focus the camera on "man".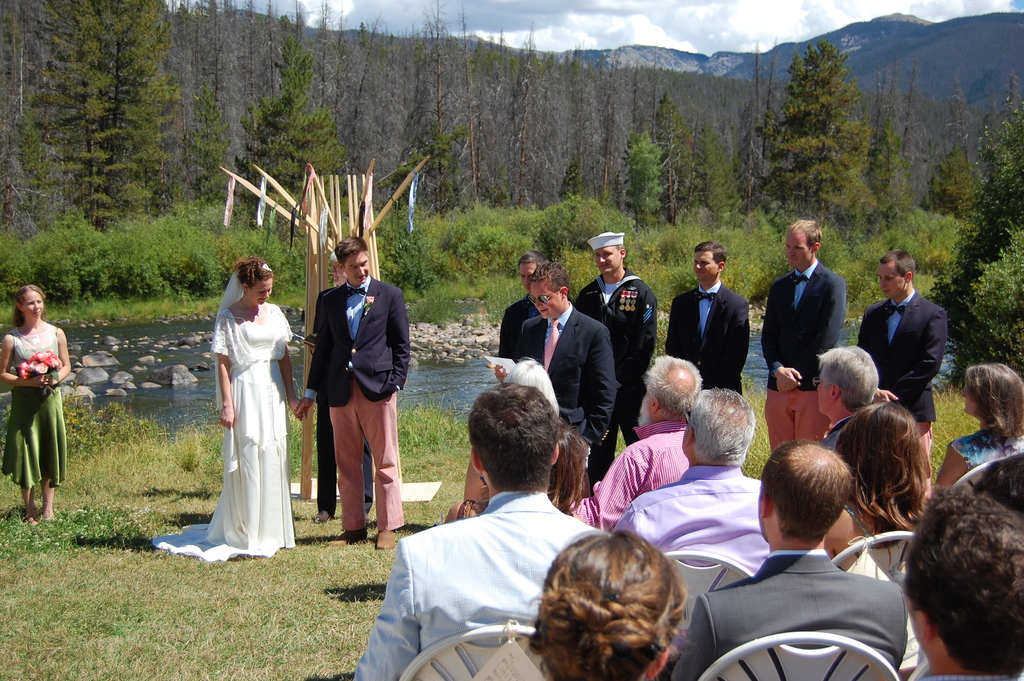
Focus region: bbox=[560, 356, 712, 533].
